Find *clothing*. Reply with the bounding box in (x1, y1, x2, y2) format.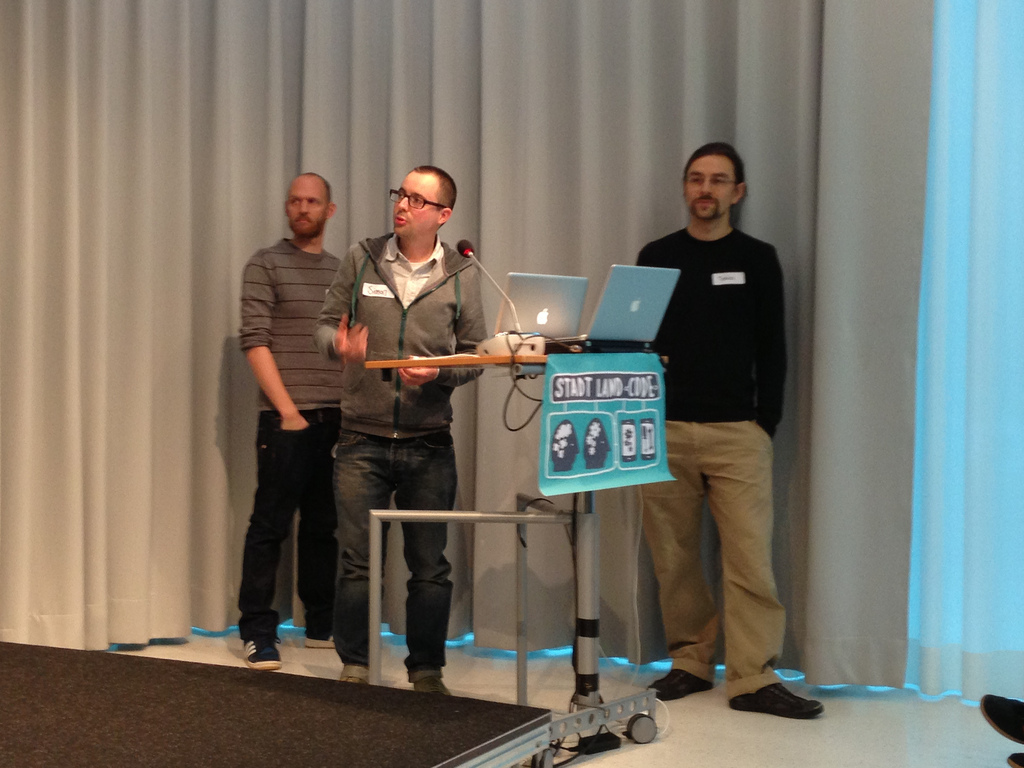
(243, 232, 340, 407).
